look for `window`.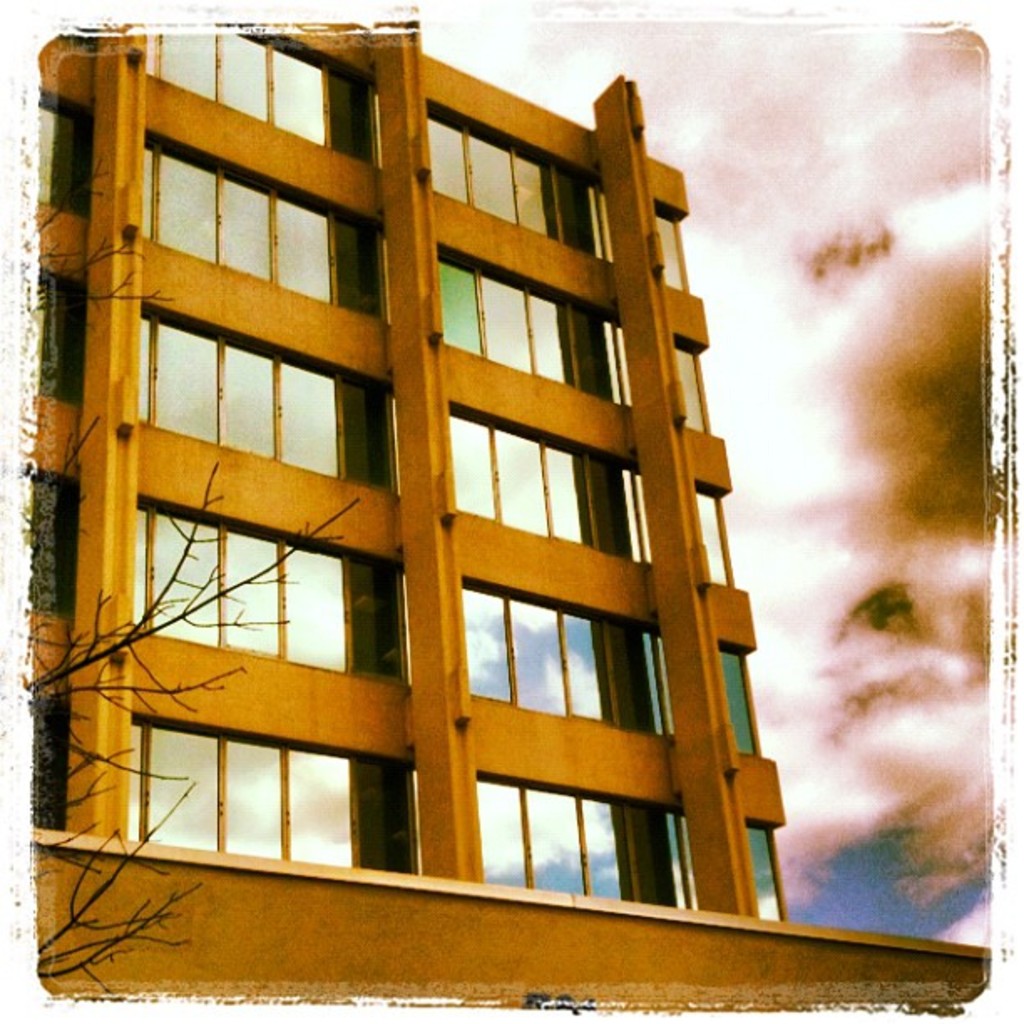
Found: (x1=458, y1=587, x2=678, y2=741).
